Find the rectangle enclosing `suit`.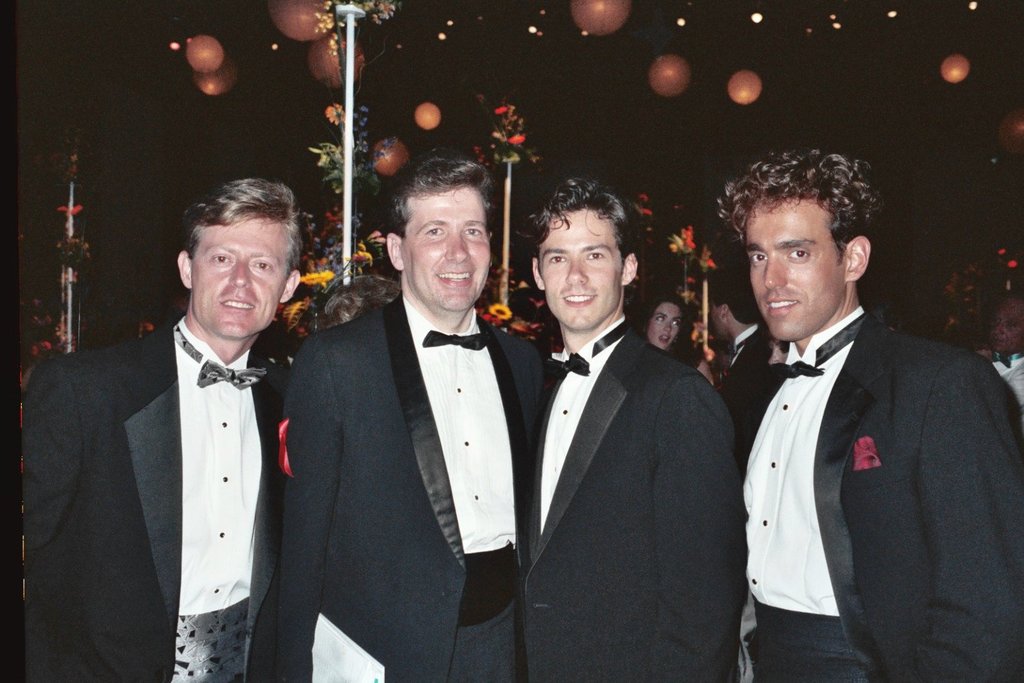
28:234:313:667.
